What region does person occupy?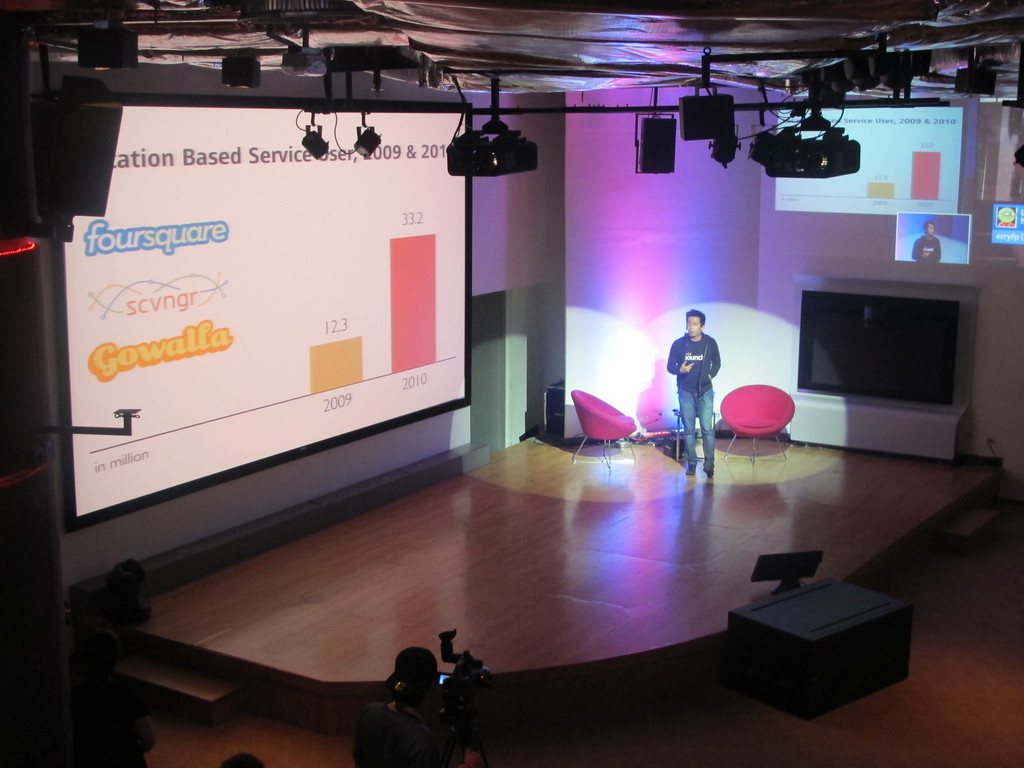
348:641:476:767.
